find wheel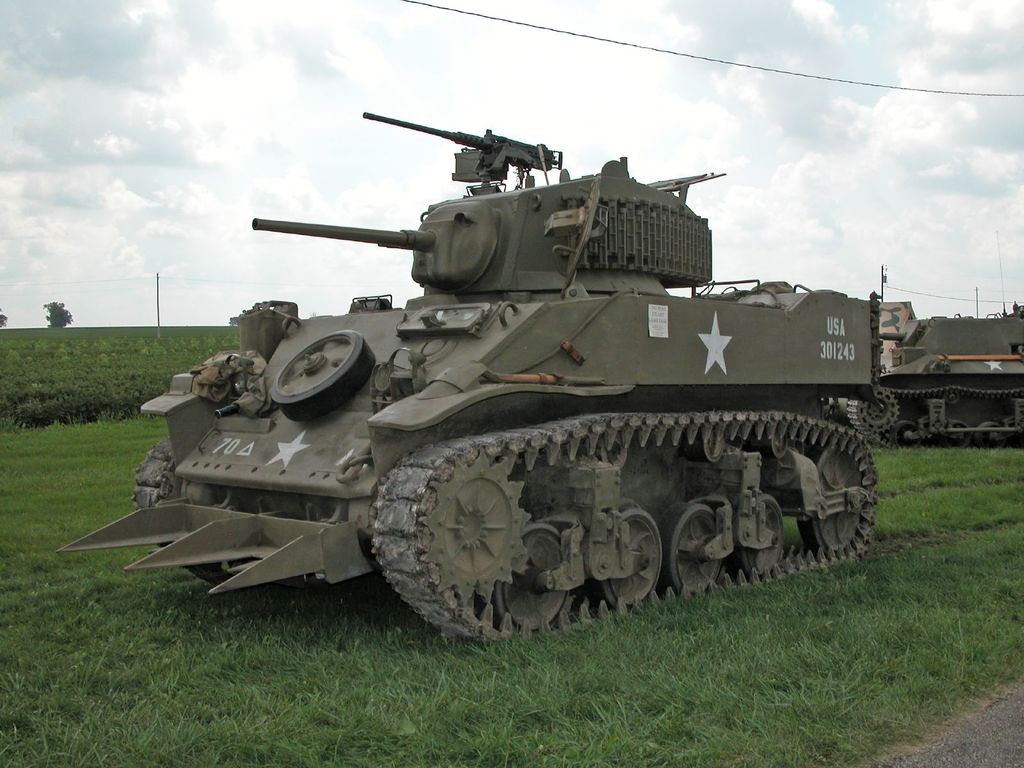
[668,505,727,600]
